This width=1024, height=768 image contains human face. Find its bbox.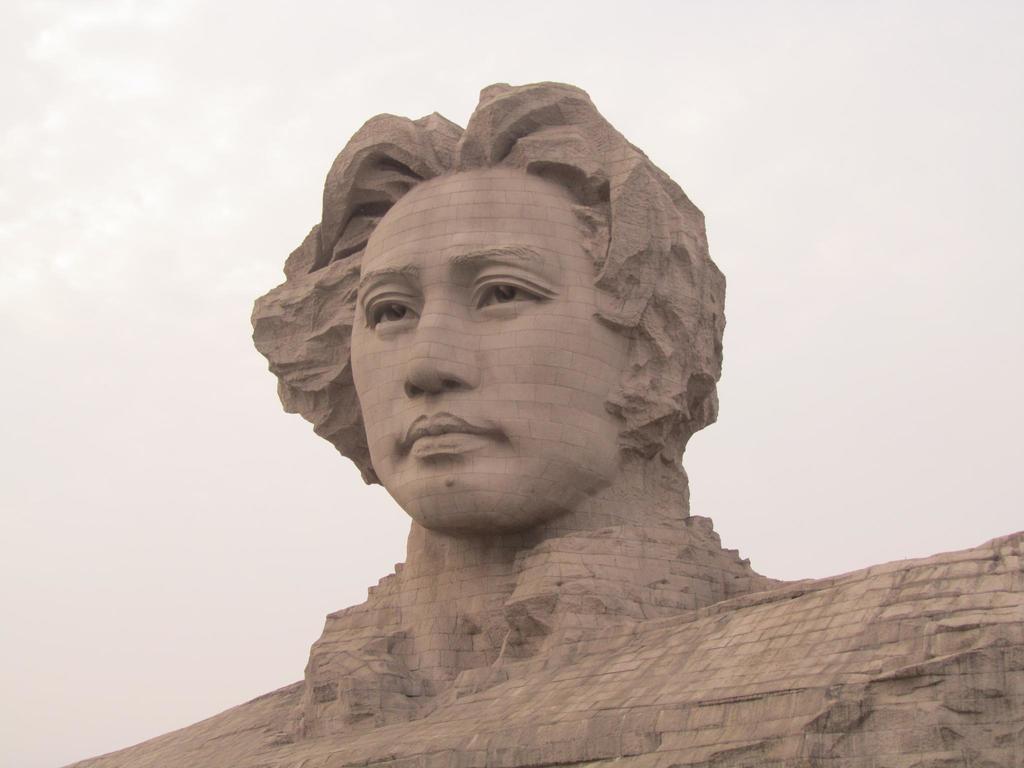
[x1=343, y1=166, x2=625, y2=516].
